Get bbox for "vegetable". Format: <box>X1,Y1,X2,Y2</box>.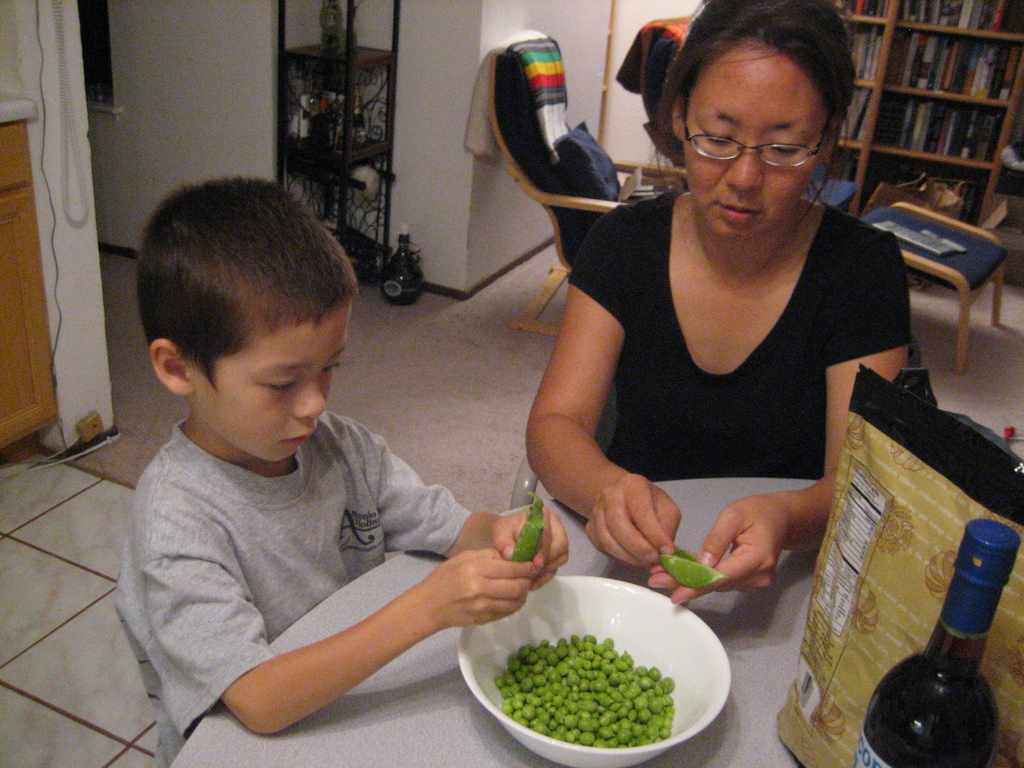
<box>506,490,541,568</box>.
